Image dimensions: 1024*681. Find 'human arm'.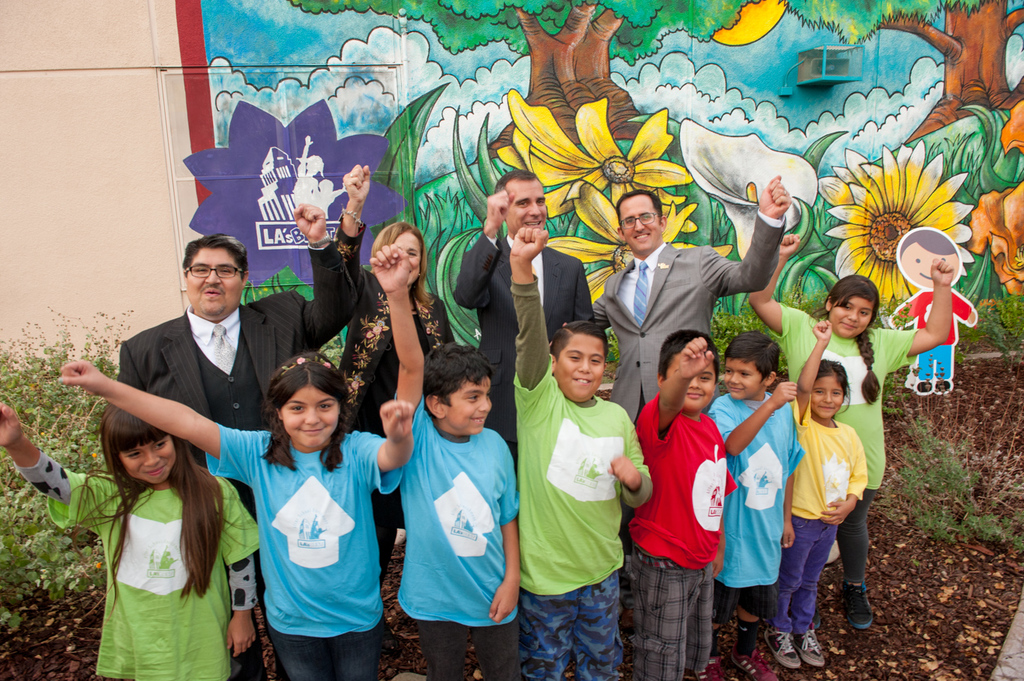
<box>512,225,552,389</box>.
